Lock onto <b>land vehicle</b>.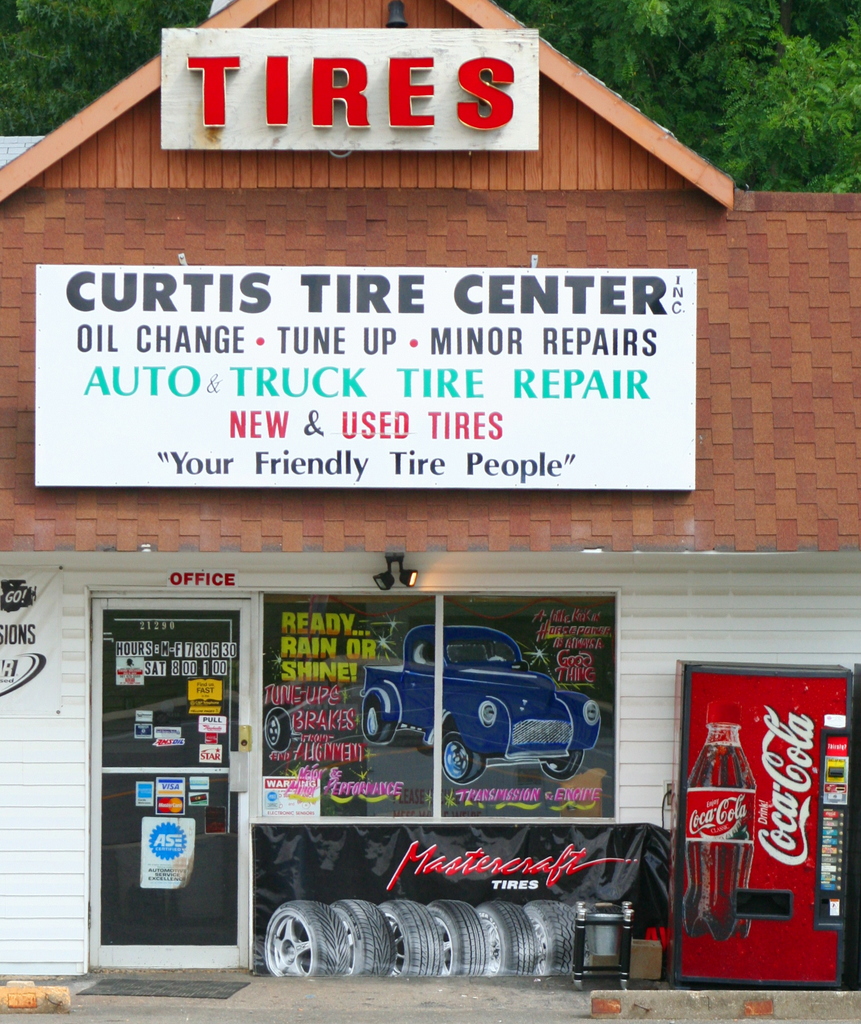
Locked: pyautogui.locateOnScreen(369, 621, 602, 787).
